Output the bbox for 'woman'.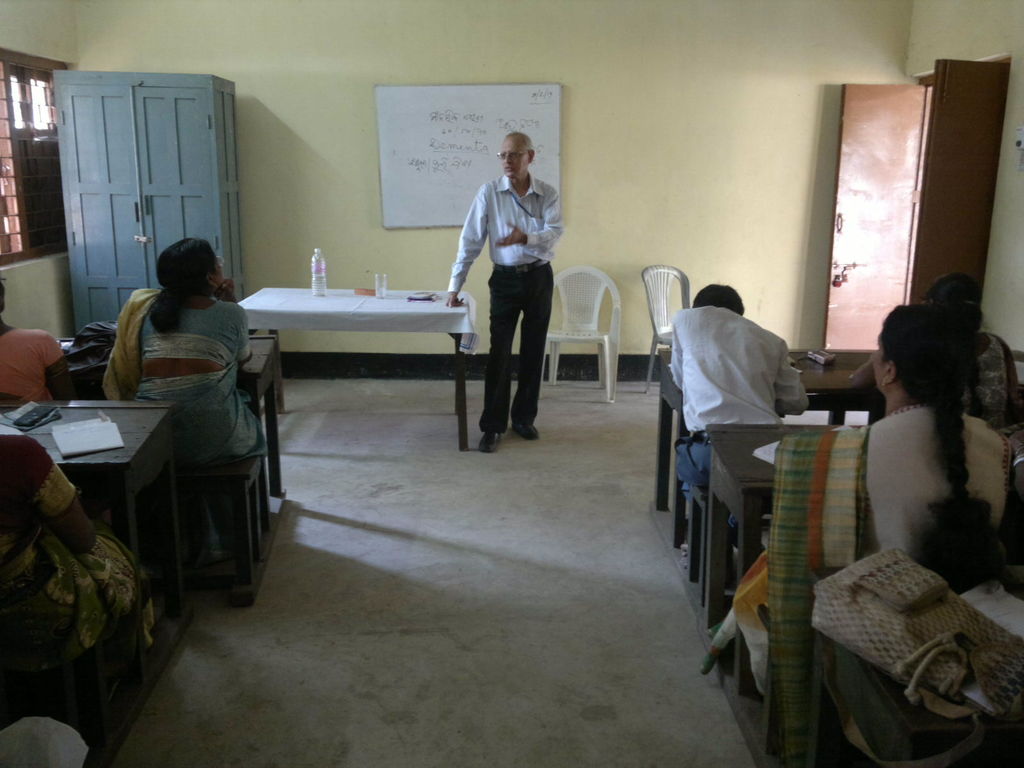
region(0, 433, 155, 643).
